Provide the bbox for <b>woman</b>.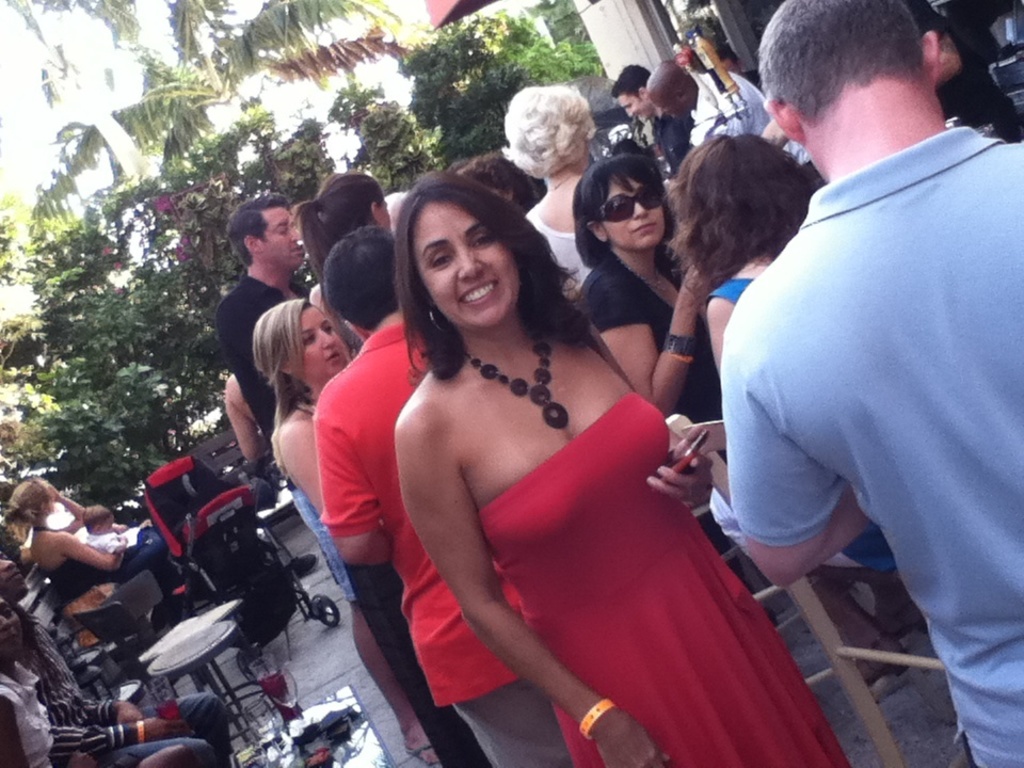
x1=577 y1=154 x2=908 y2=686.
